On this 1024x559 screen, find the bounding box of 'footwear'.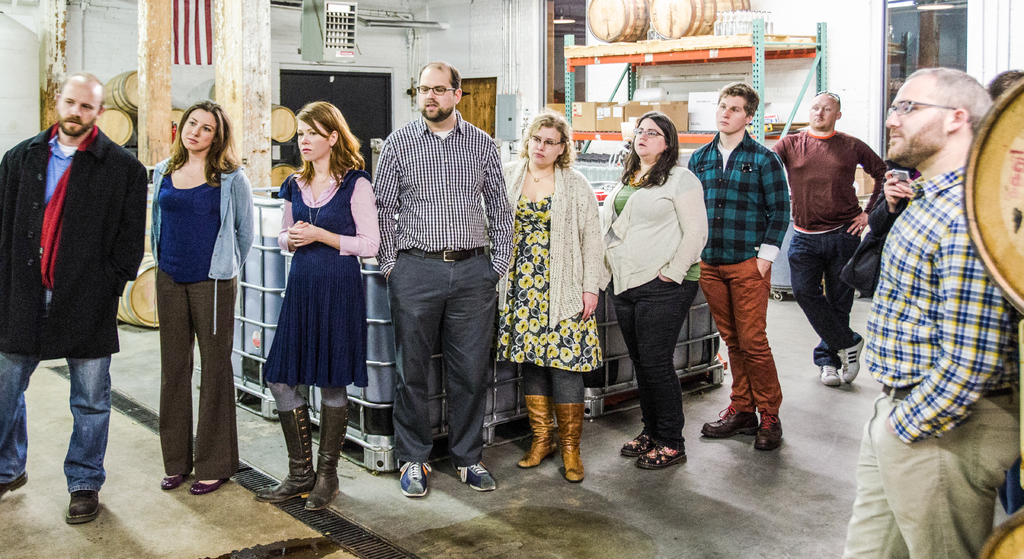
Bounding box: bbox=(189, 478, 229, 493).
